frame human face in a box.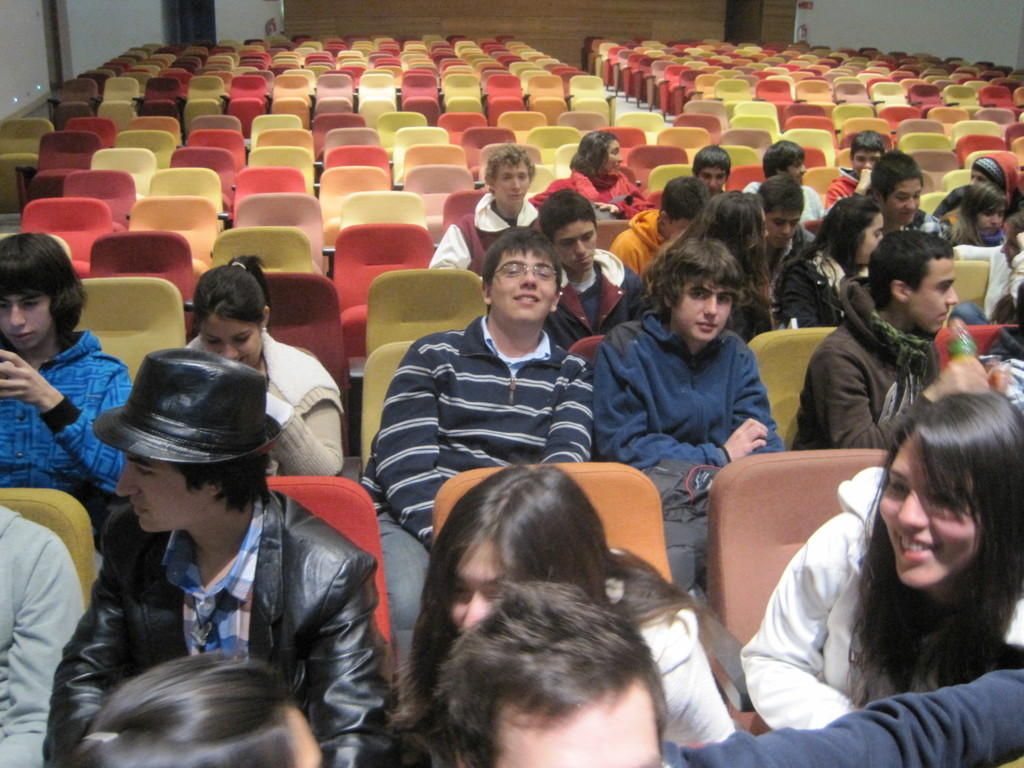
BBox(914, 259, 961, 332).
